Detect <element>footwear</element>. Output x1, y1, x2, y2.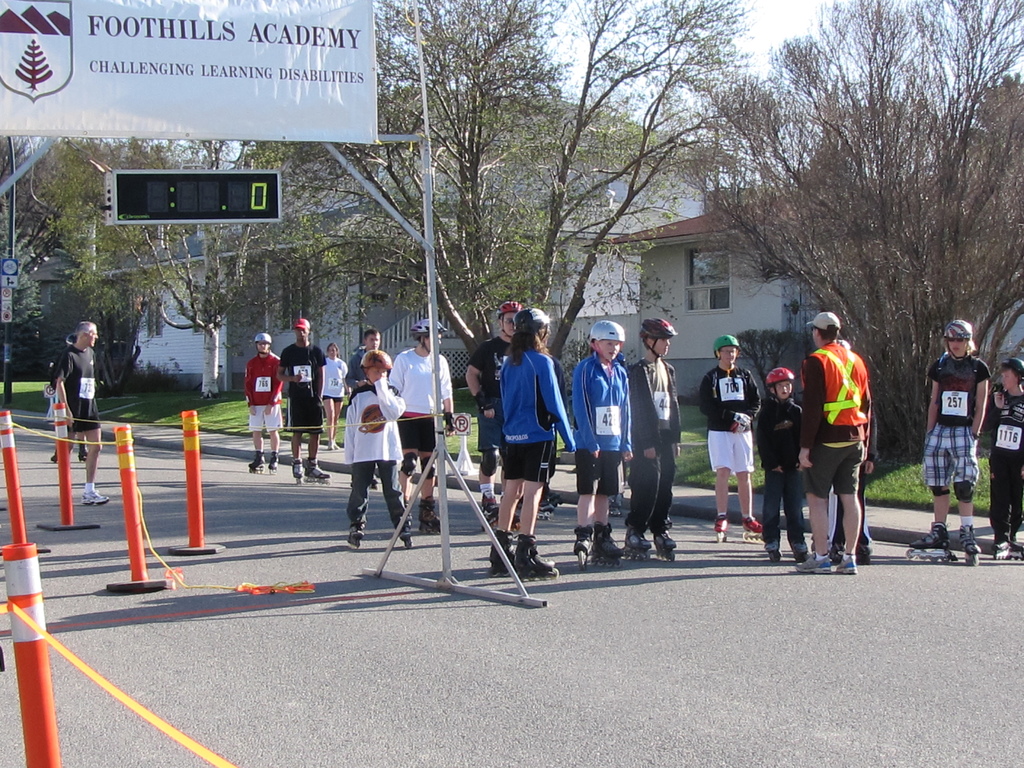
857, 544, 872, 555.
